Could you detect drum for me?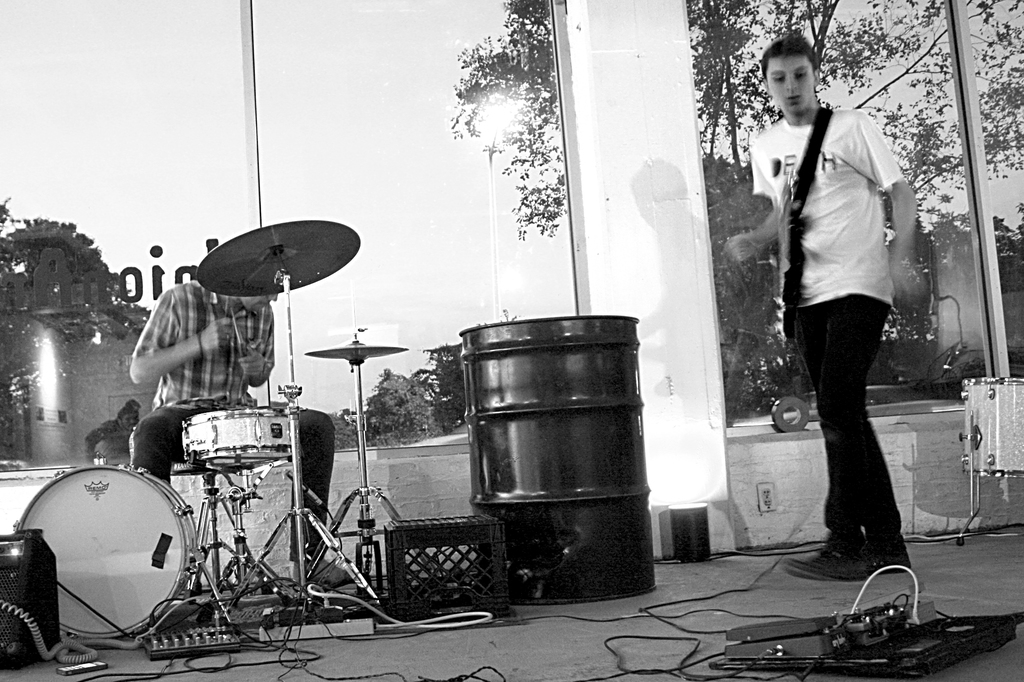
Detection result: <region>15, 463, 194, 636</region>.
